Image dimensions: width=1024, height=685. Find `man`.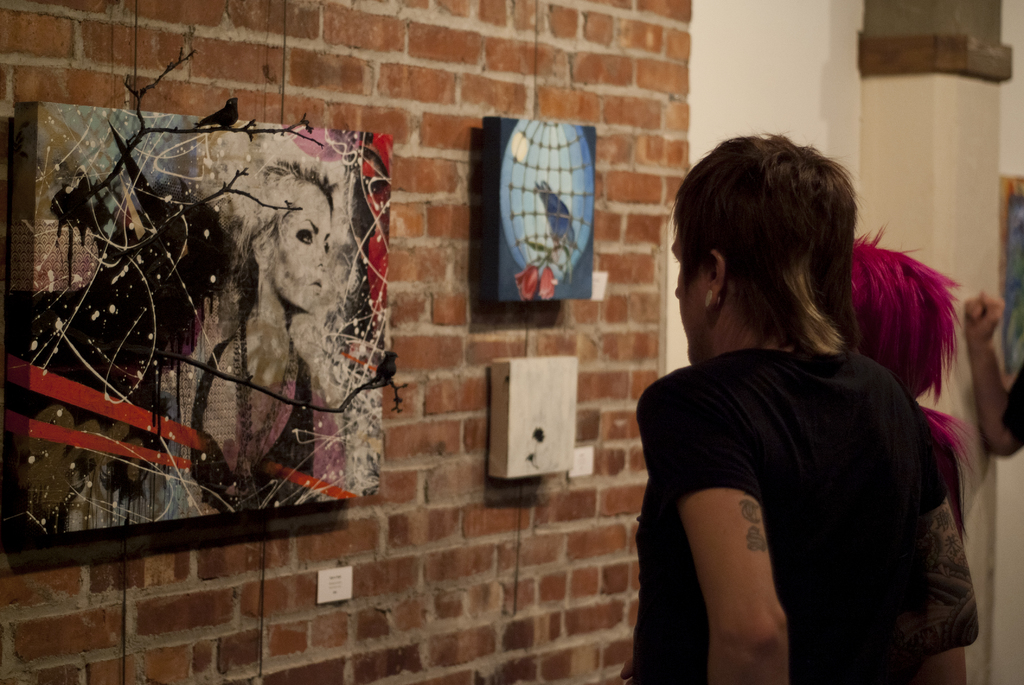
bbox=[609, 134, 979, 671].
